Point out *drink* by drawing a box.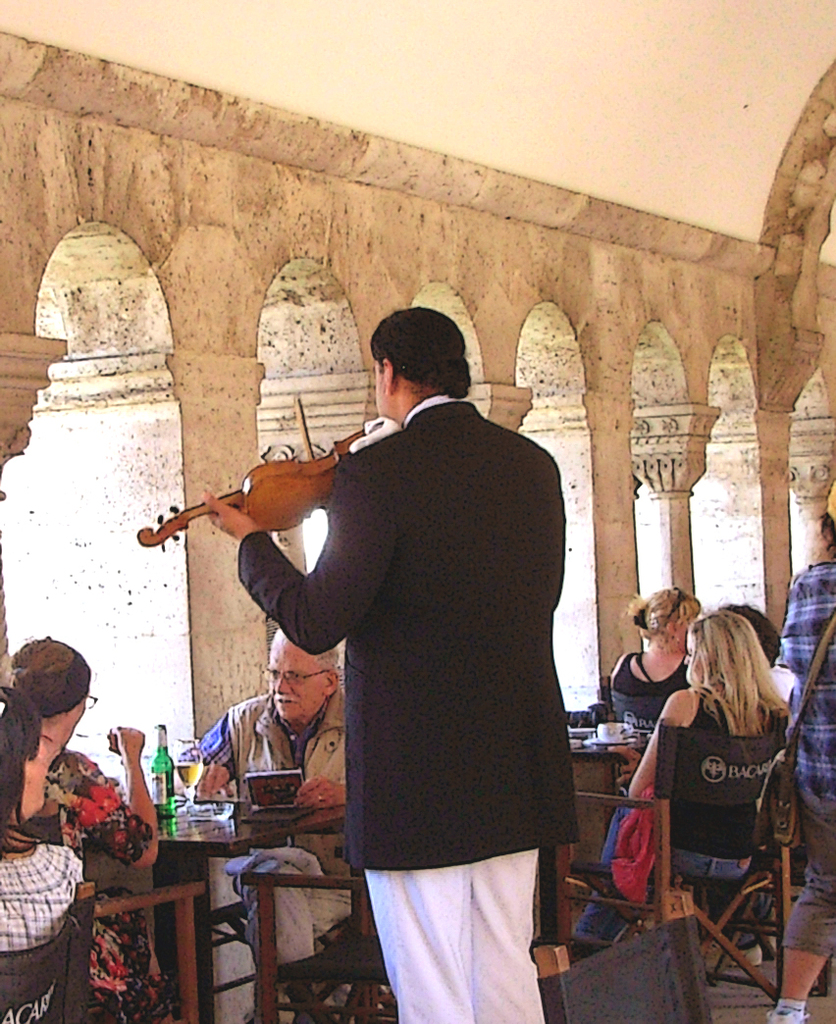
bbox=[147, 723, 178, 805].
